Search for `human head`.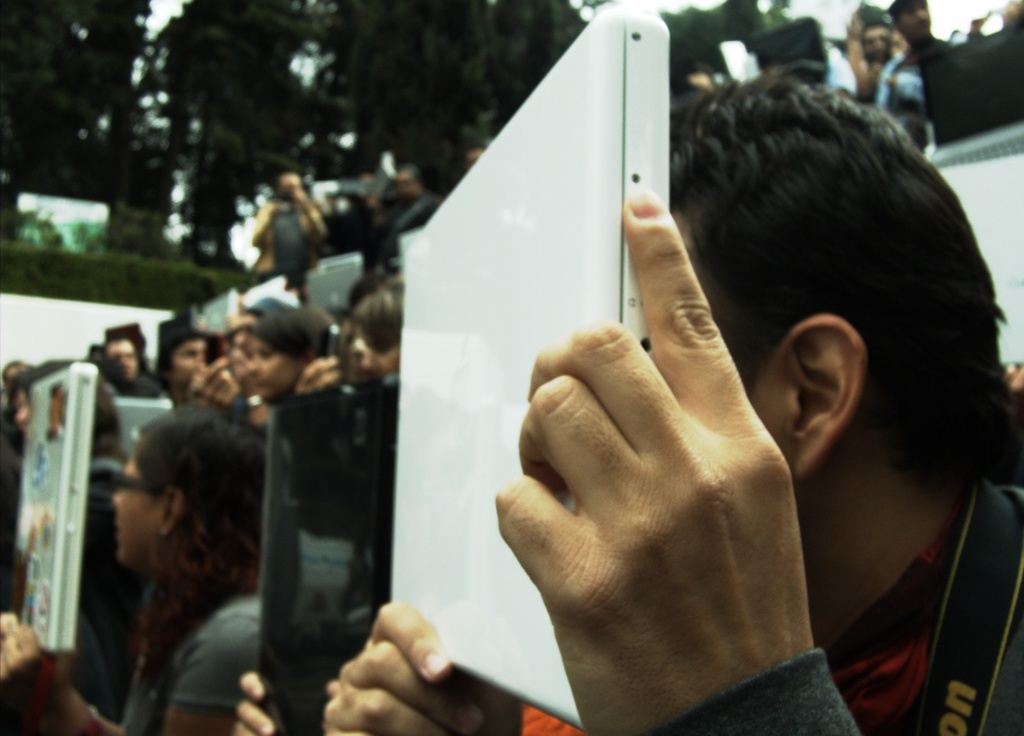
Found at x1=105, y1=413, x2=270, y2=569.
